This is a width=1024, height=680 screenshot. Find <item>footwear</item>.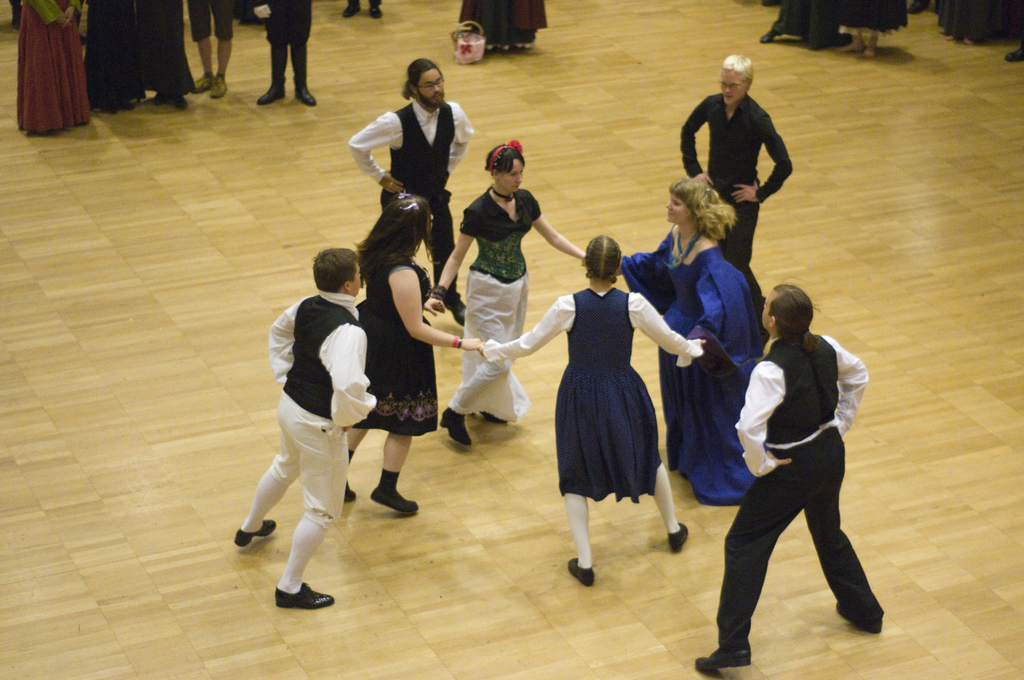
Bounding box: bbox=[695, 636, 749, 672].
